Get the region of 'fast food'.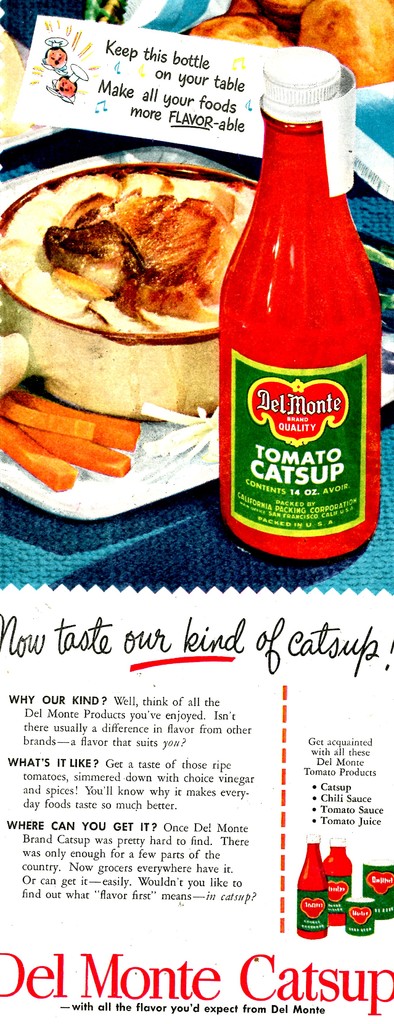
[x1=290, y1=0, x2=393, y2=99].
